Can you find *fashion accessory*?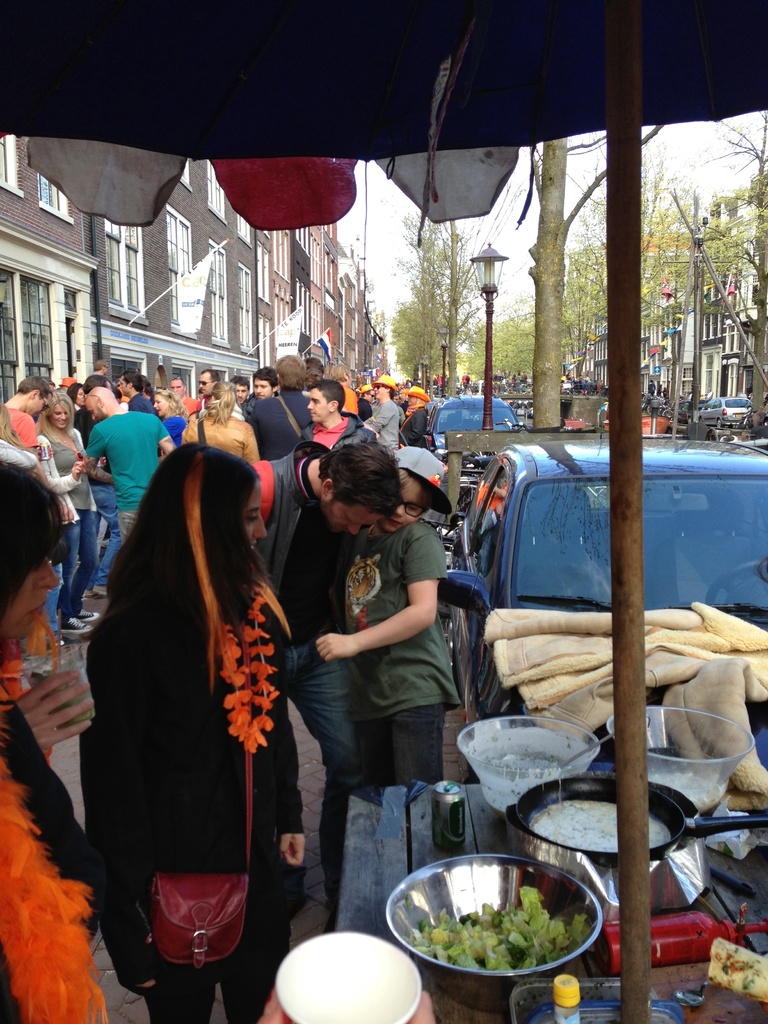
Yes, bounding box: left=196, top=419, right=205, bottom=443.
